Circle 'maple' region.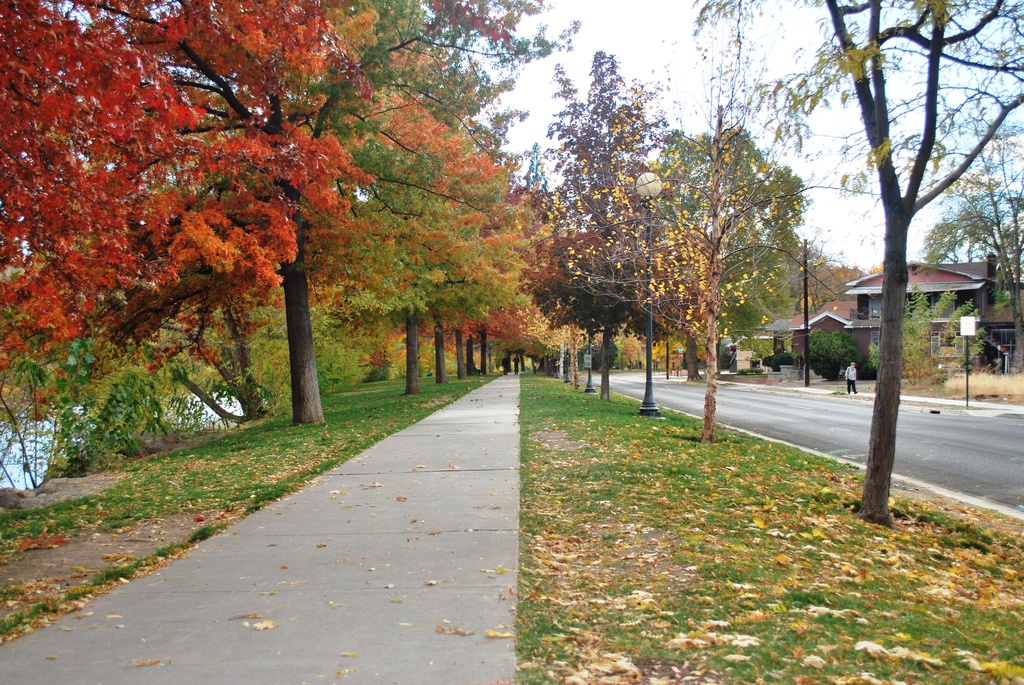
Region: left=0, top=0, right=374, bottom=389.
